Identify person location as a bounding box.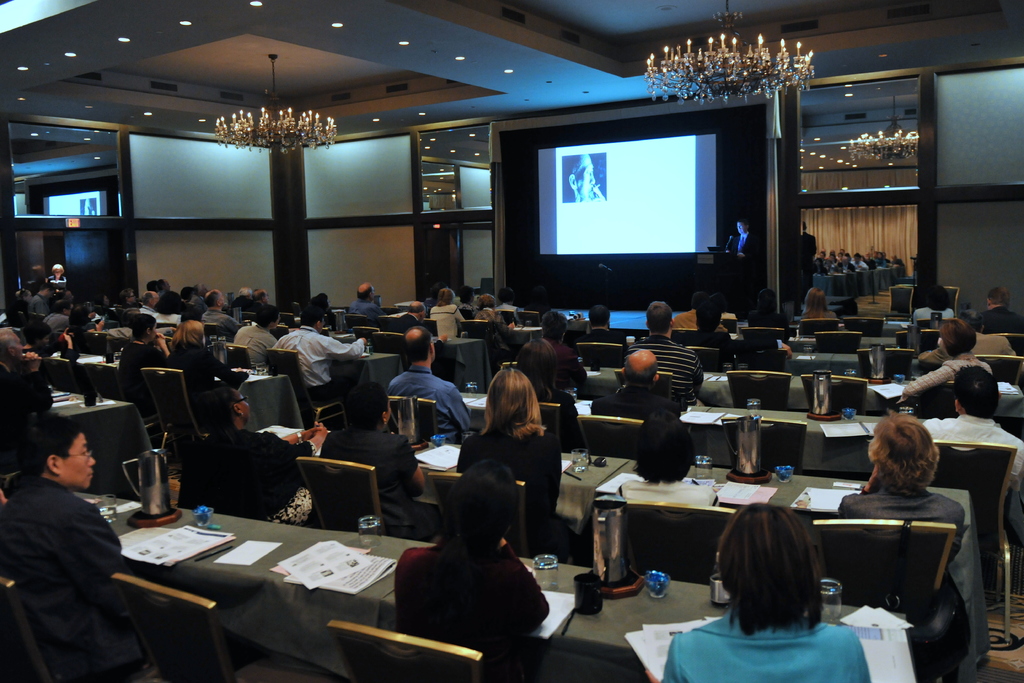
[344, 283, 385, 318].
